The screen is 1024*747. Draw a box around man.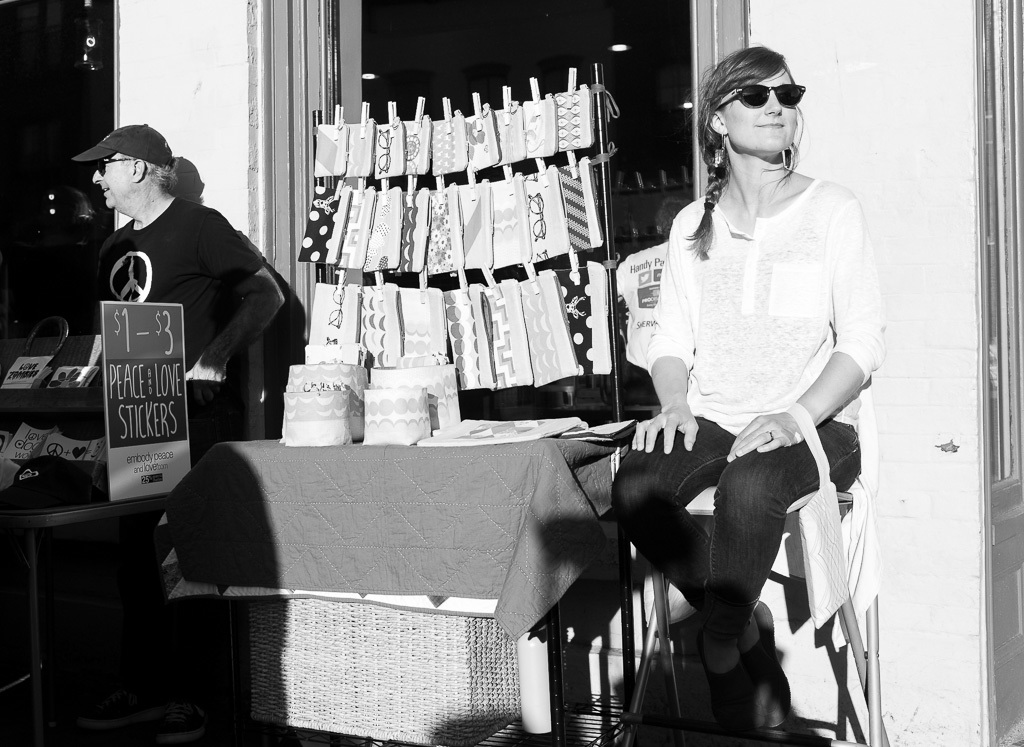
<bbox>70, 108, 296, 507</bbox>.
